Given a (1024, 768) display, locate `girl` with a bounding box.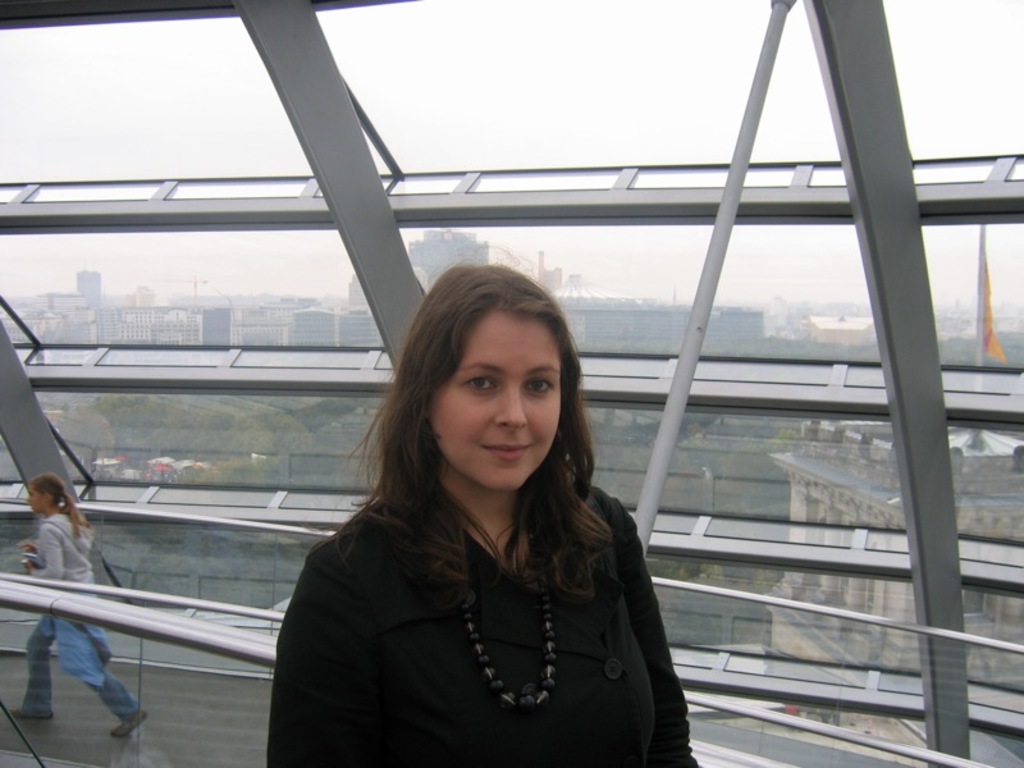
Located: 261, 256, 699, 767.
